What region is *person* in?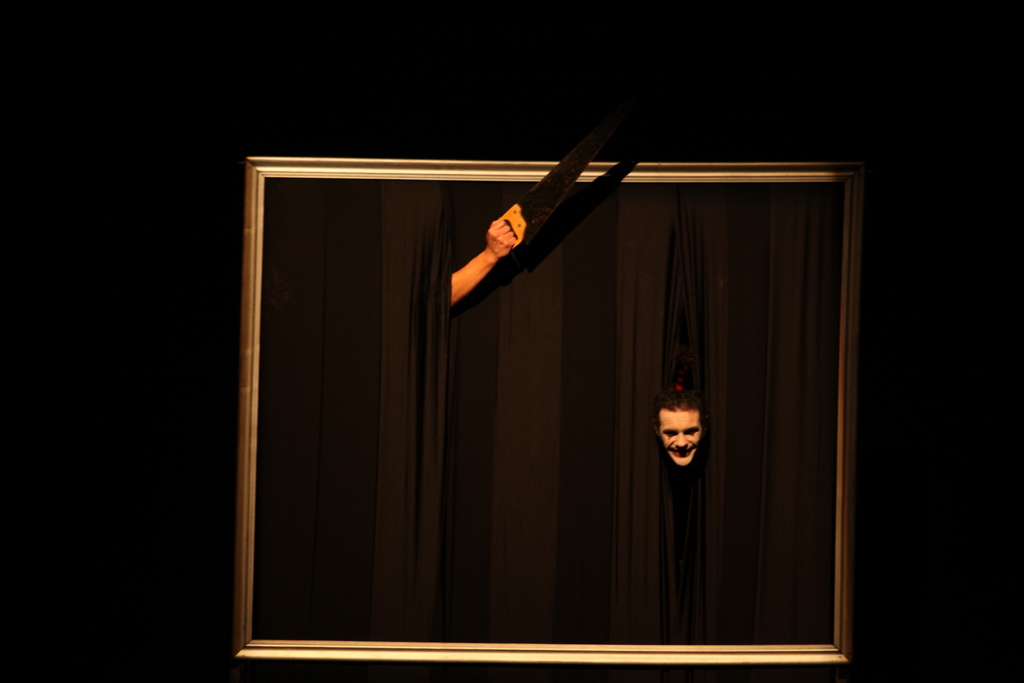
bbox=[448, 226, 523, 314].
